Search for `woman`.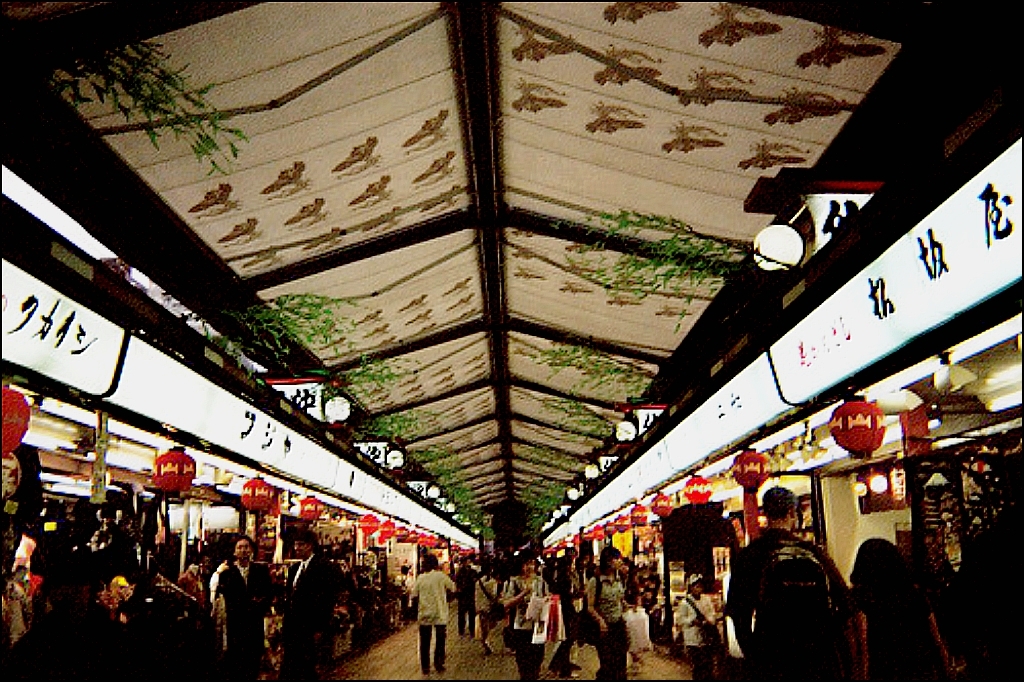
Found at (412,553,458,676).
